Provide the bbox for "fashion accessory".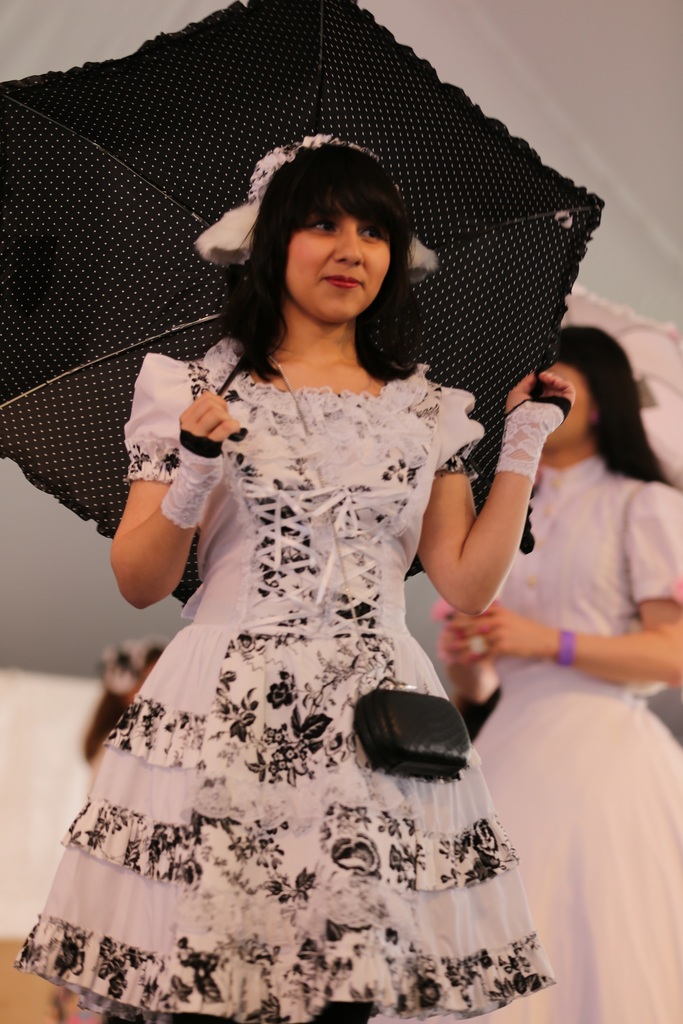
[263,355,473,781].
